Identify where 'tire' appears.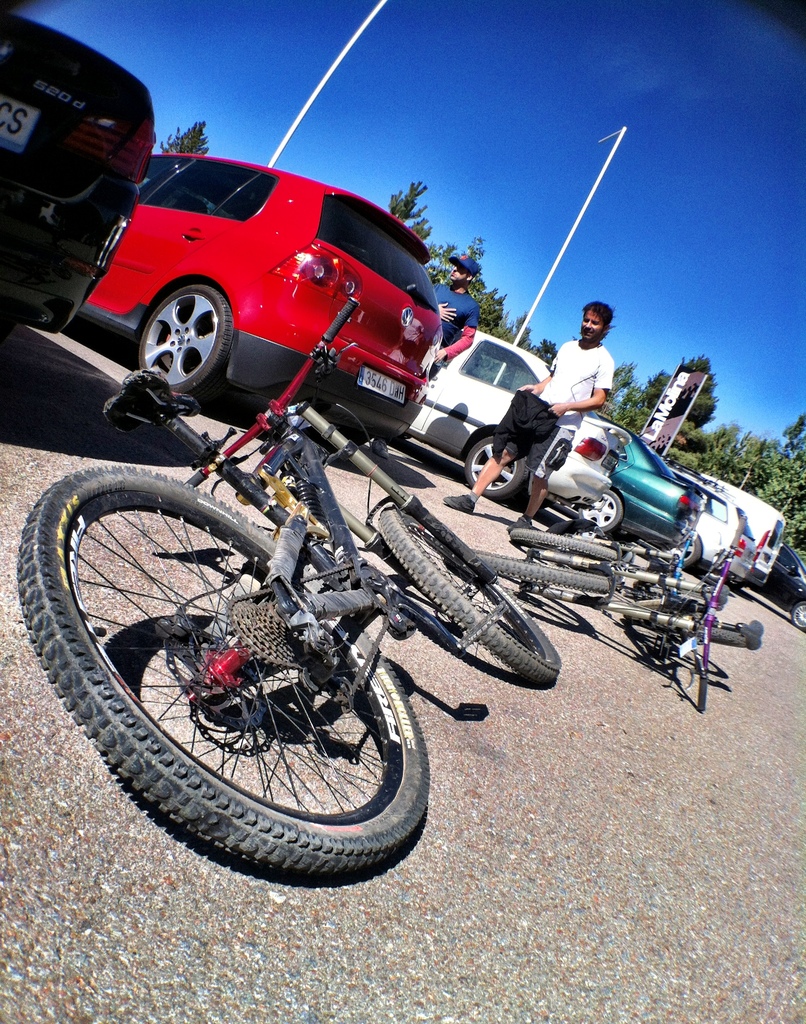
Appears at 138, 284, 234, 396.
